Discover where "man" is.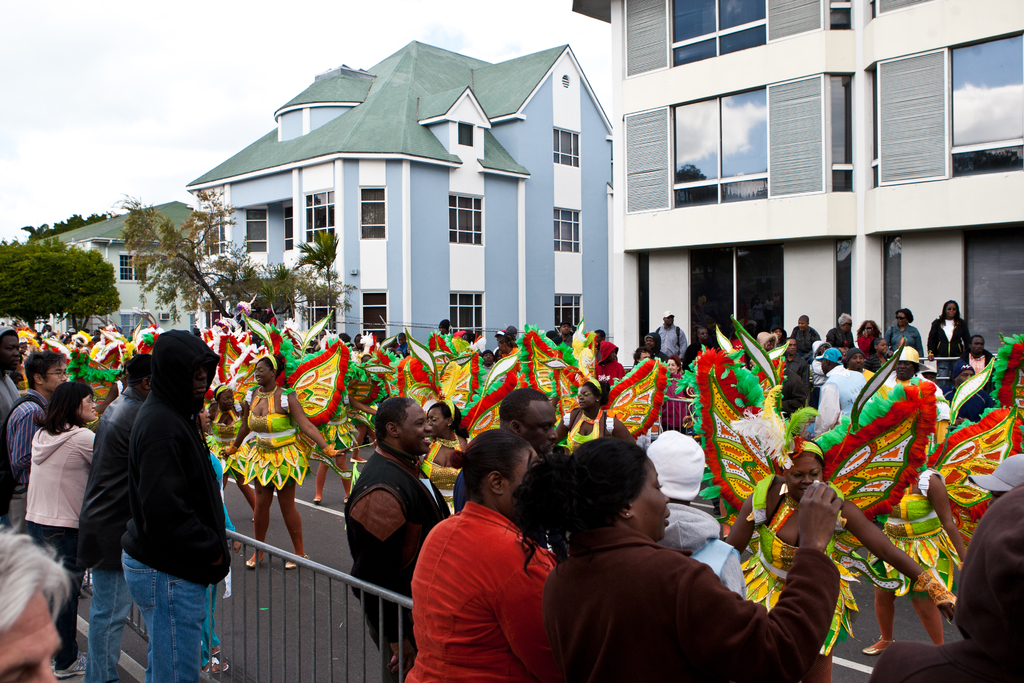
Discovered at <bbox>3, 343, 67, 518</bbox>.
